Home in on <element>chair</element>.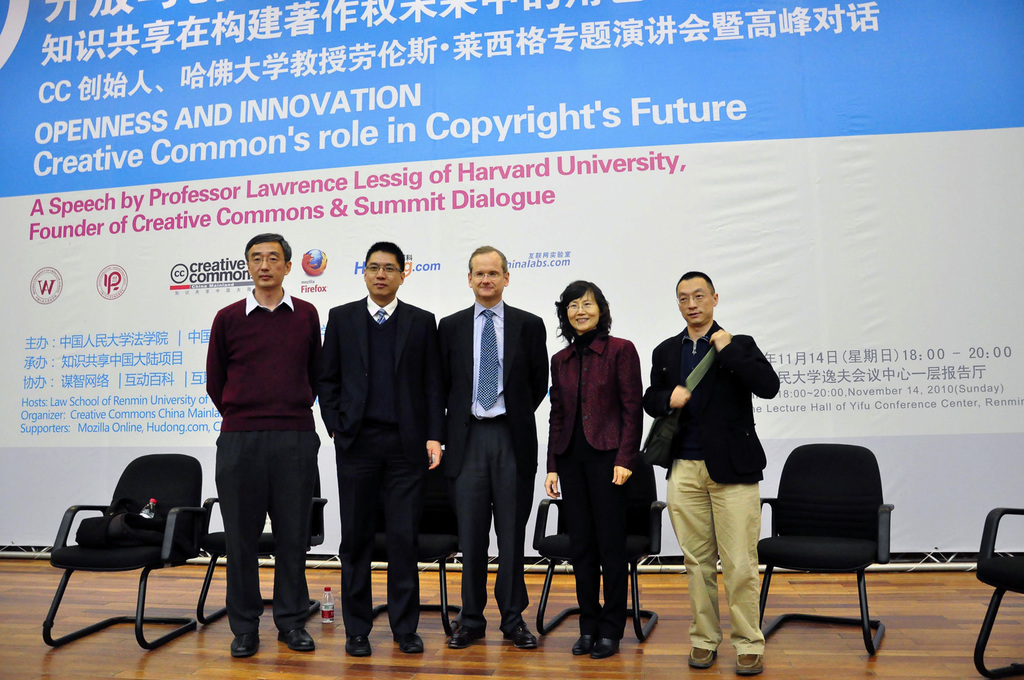
Homed in at left=35, top=450, right=212, bottom=655.
